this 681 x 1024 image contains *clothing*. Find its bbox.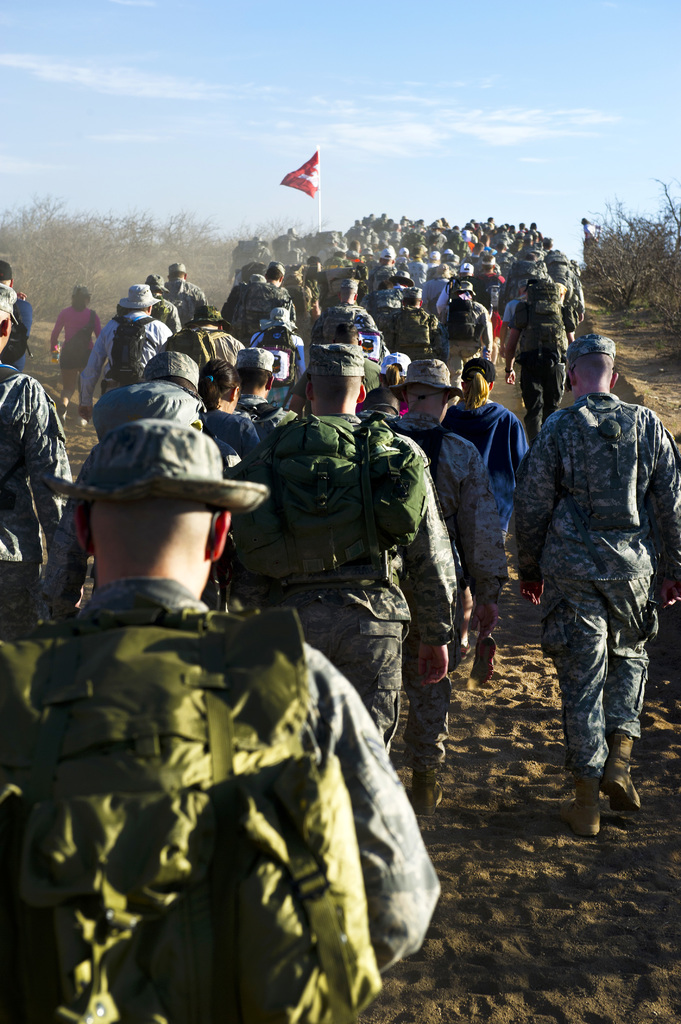
box(319, 309, 376, 339).
